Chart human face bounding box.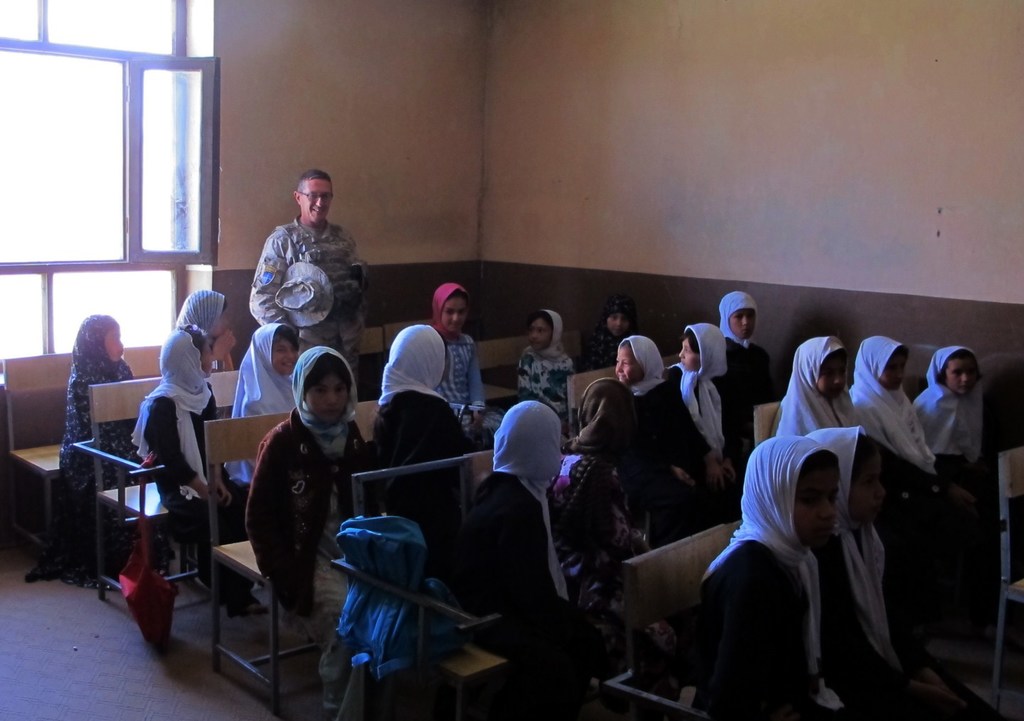
Charted: BBox(203, 343, 214, 375).
